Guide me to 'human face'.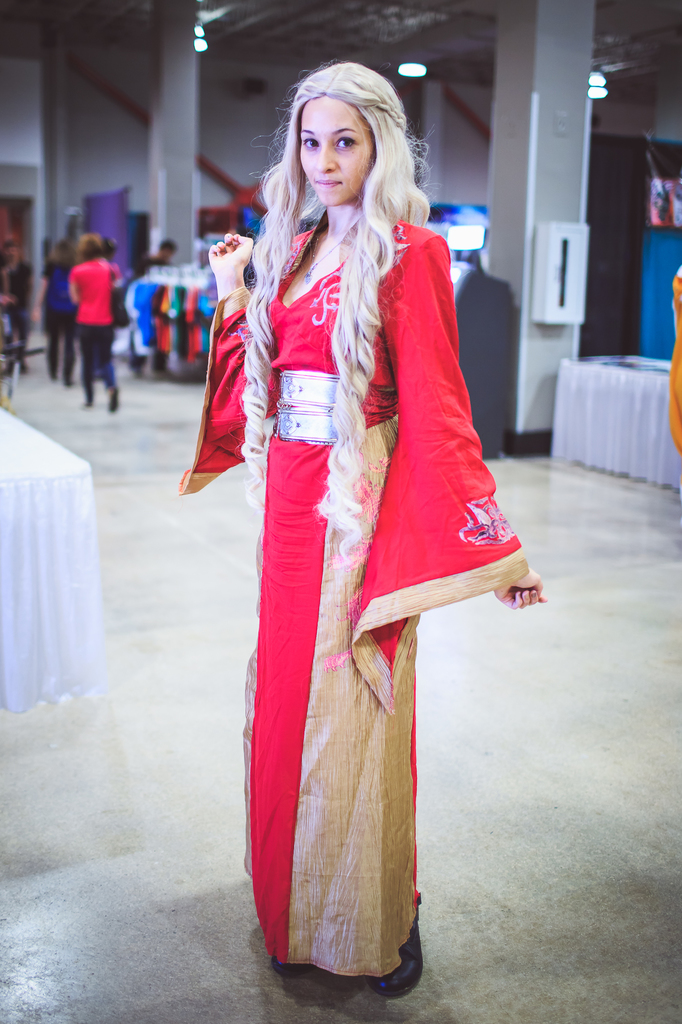
Guidance: region(292, 95, 376, 209).
